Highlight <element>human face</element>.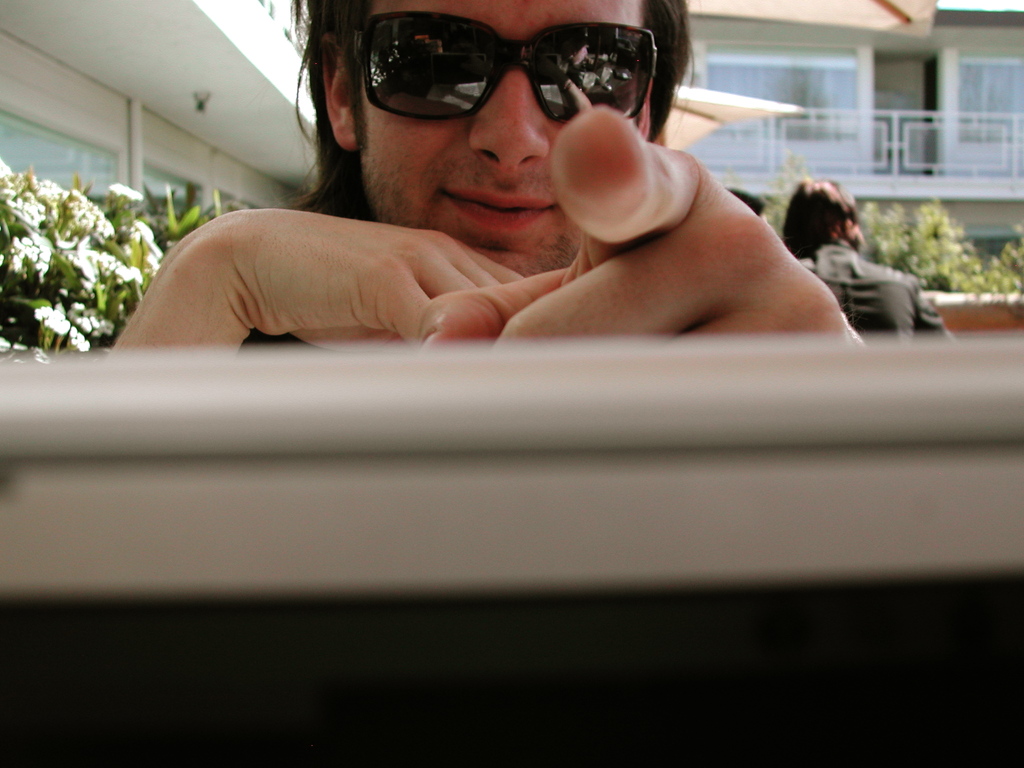
Highlighted region: detection(357, 0, 658, 274).
